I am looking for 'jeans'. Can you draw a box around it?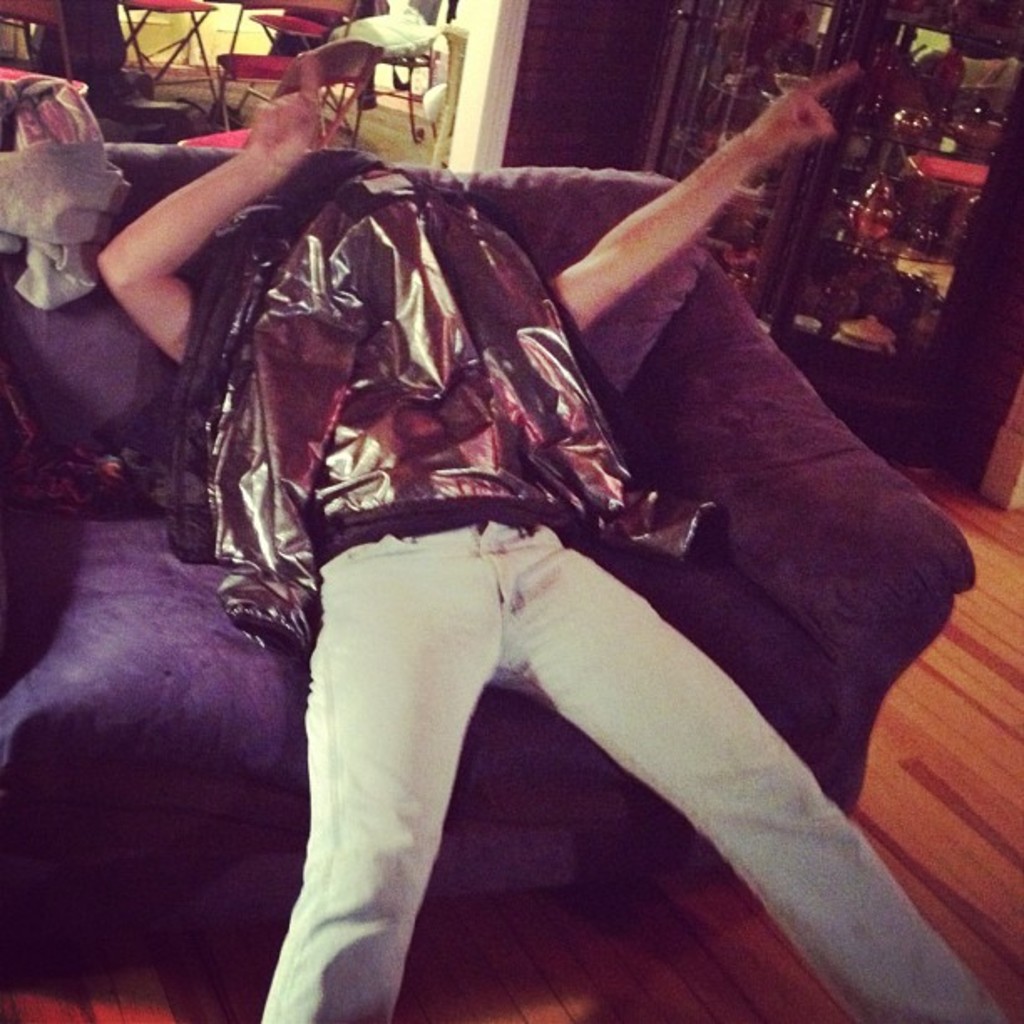
Sure, the bounding box is box=[226, 453, 912, 1012].
